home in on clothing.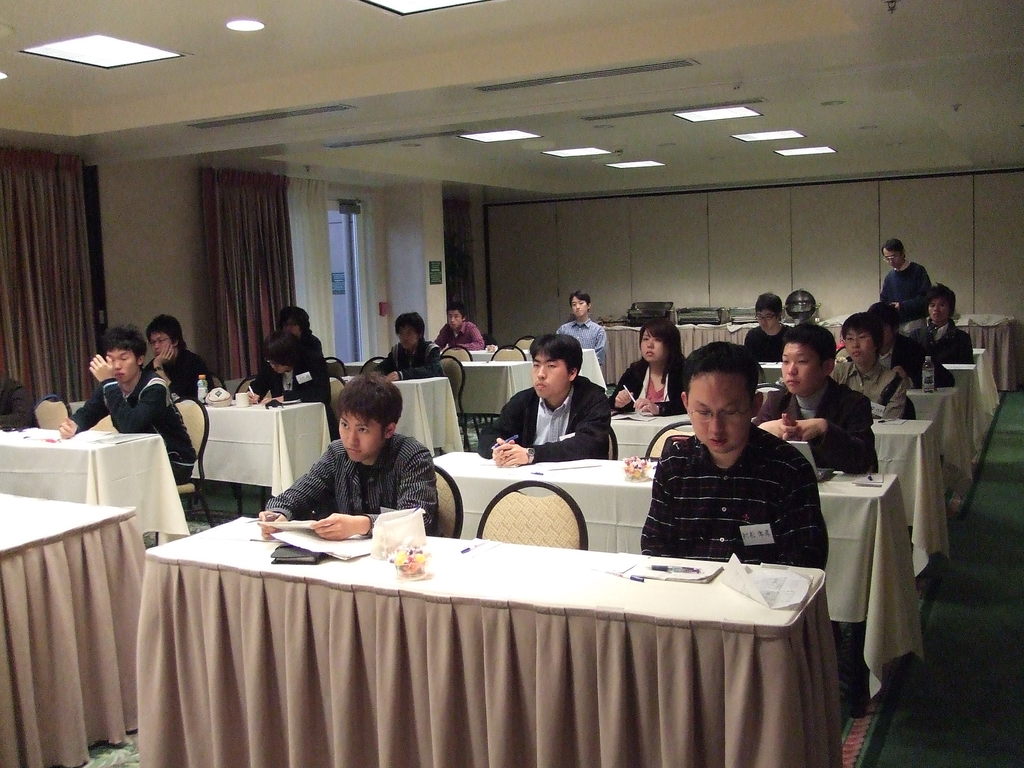
Homed in at box=[551, 314, 605, 357].
